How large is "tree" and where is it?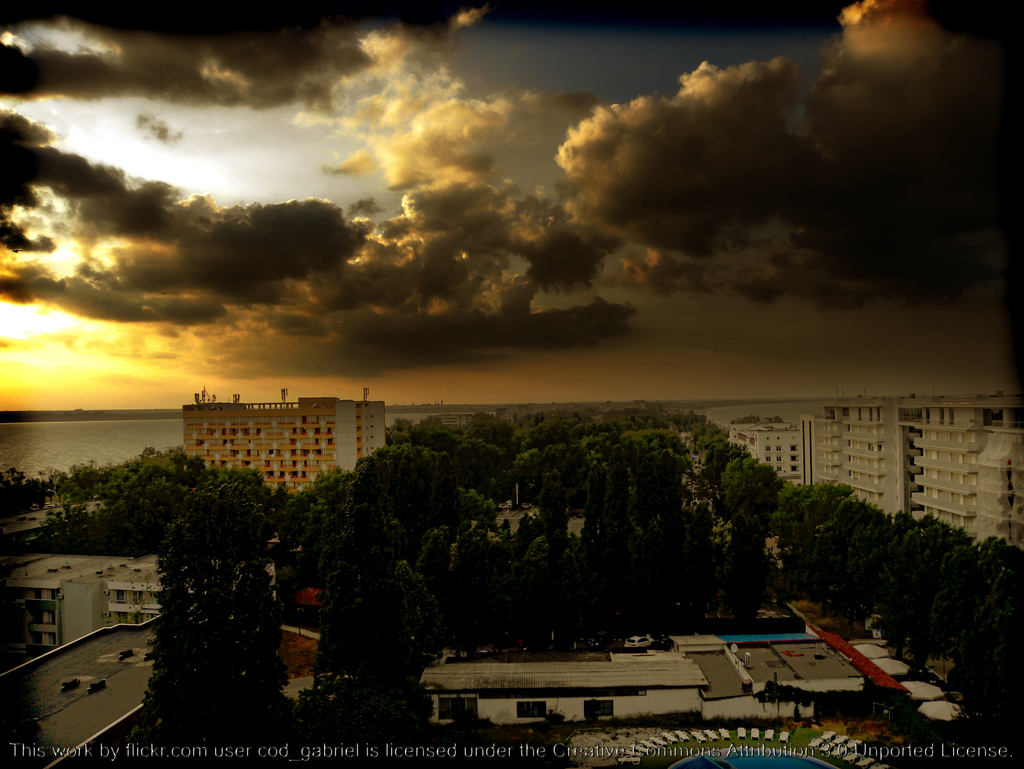
Bounding box: rect(820, 495, 900, 621).
